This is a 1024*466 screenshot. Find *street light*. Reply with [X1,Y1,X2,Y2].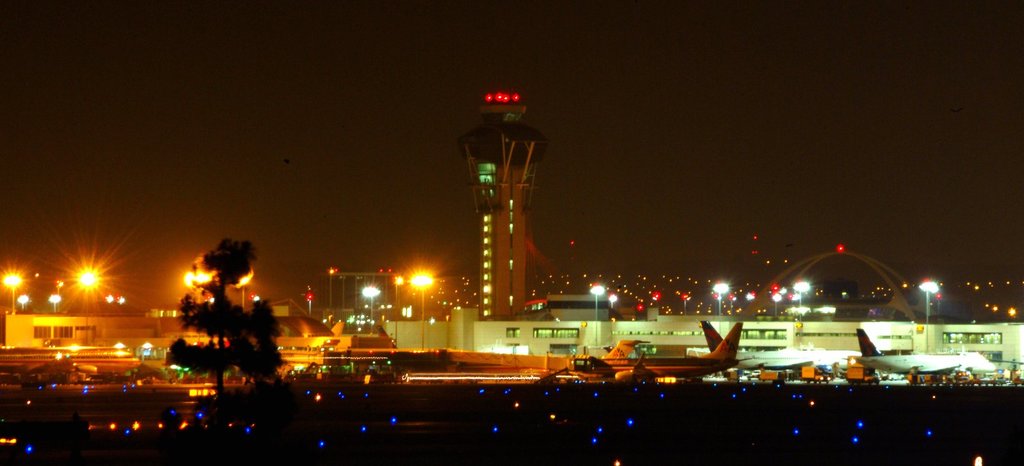
[16,294,29,310].
